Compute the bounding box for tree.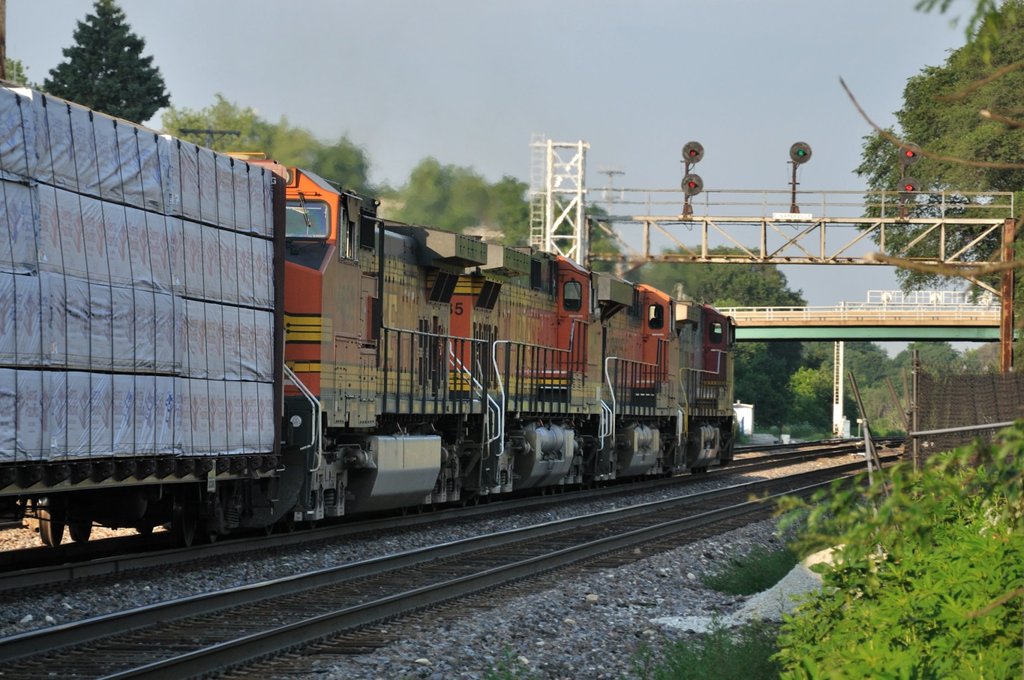
(805, 335, 885, 394).
